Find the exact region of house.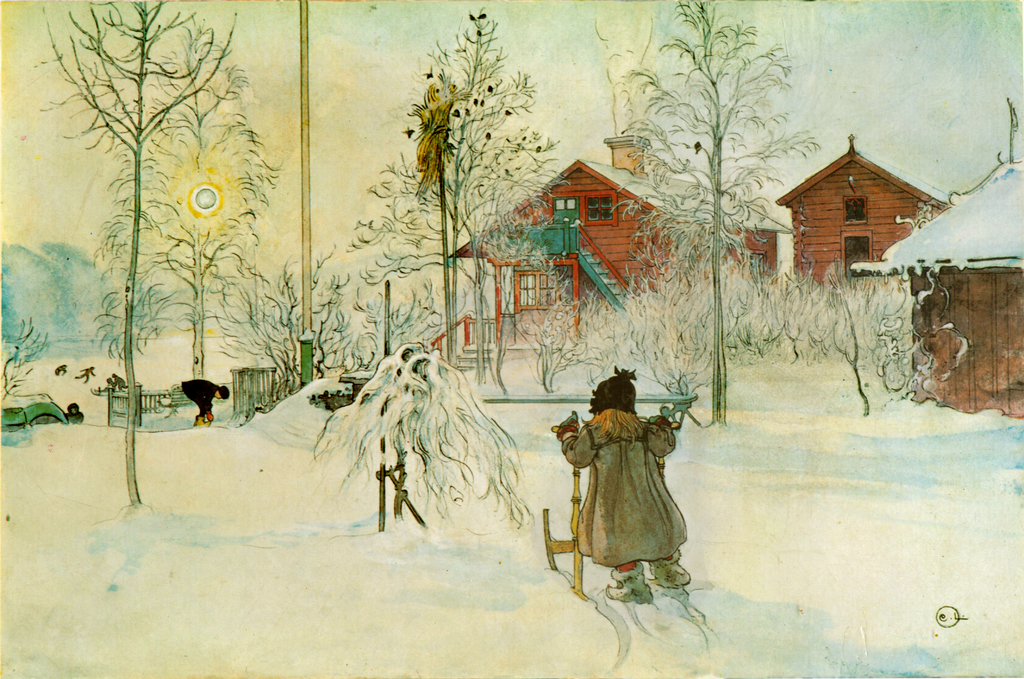
Exact region: {"left": 859, "top": 160, "right": 1023, "bottom": 421}.
